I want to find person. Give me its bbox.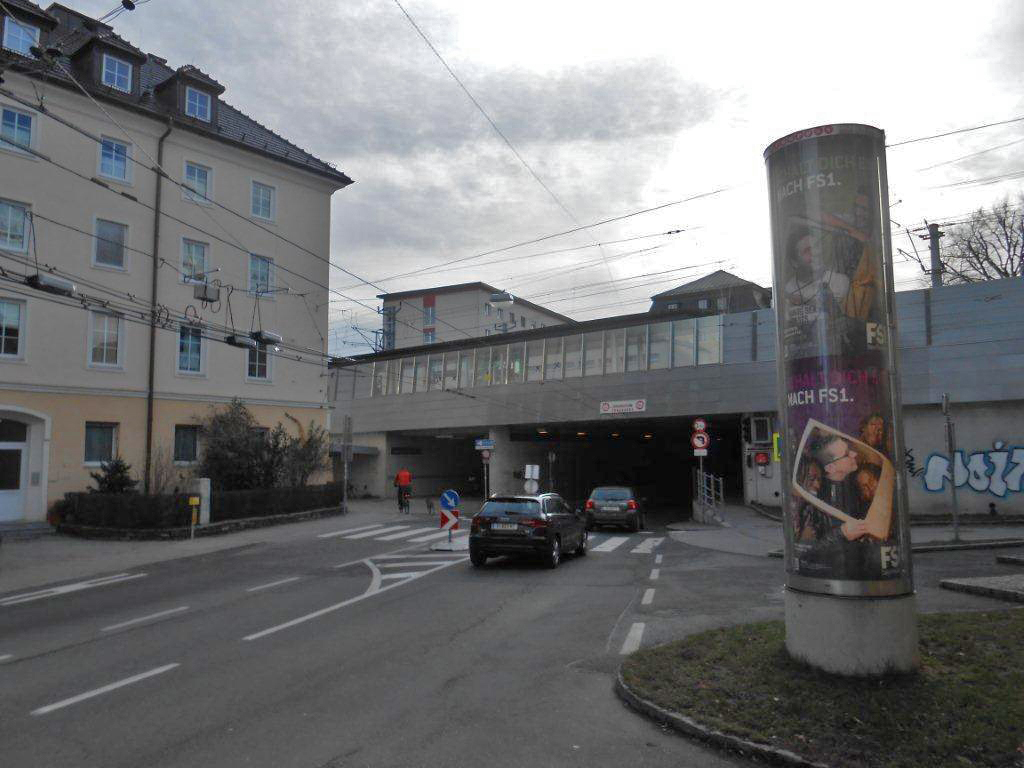
locate(393, 465, 410, 511).
